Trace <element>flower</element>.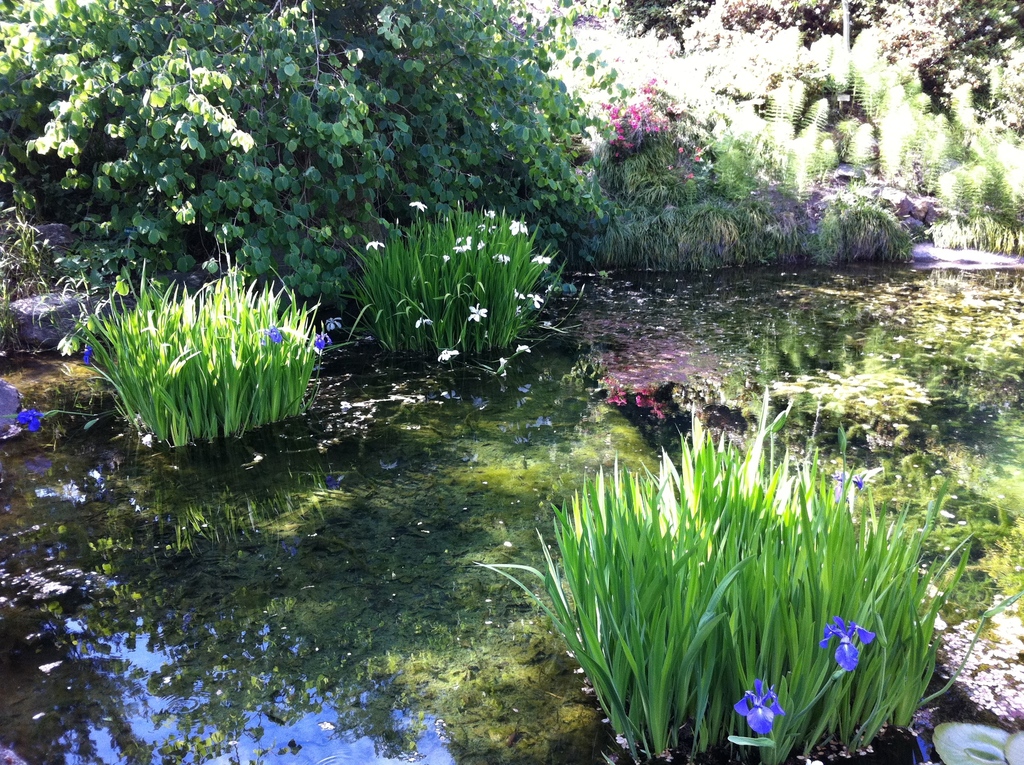
Traced to locate(367, 241, 391, 255).
